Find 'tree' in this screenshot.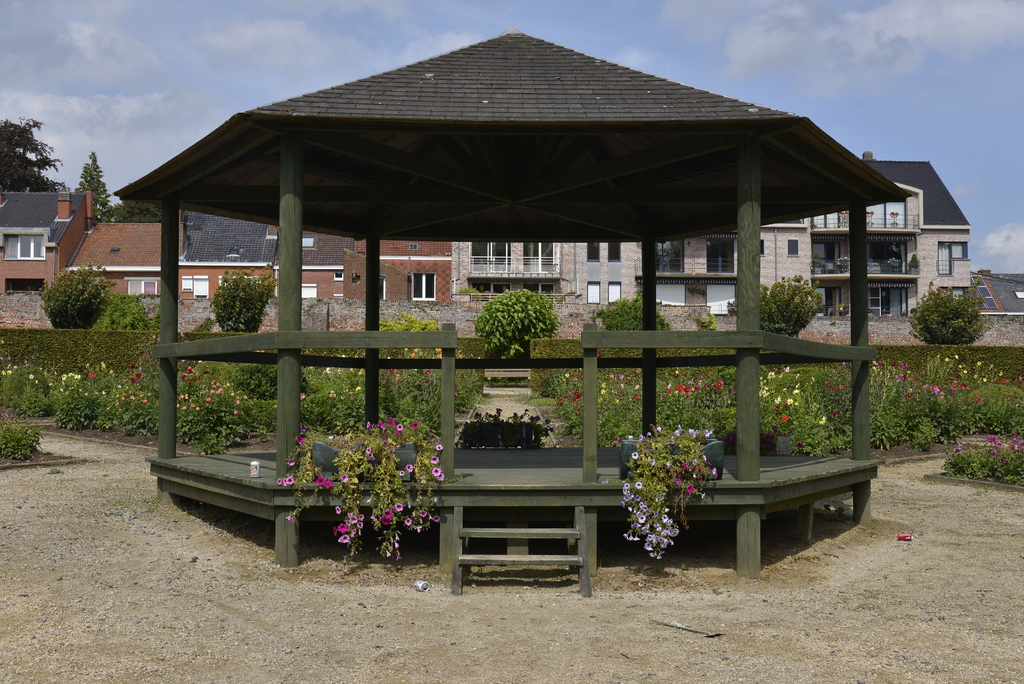
The bounding box for 'tree' is Rect(0, 116, 68, 189).
